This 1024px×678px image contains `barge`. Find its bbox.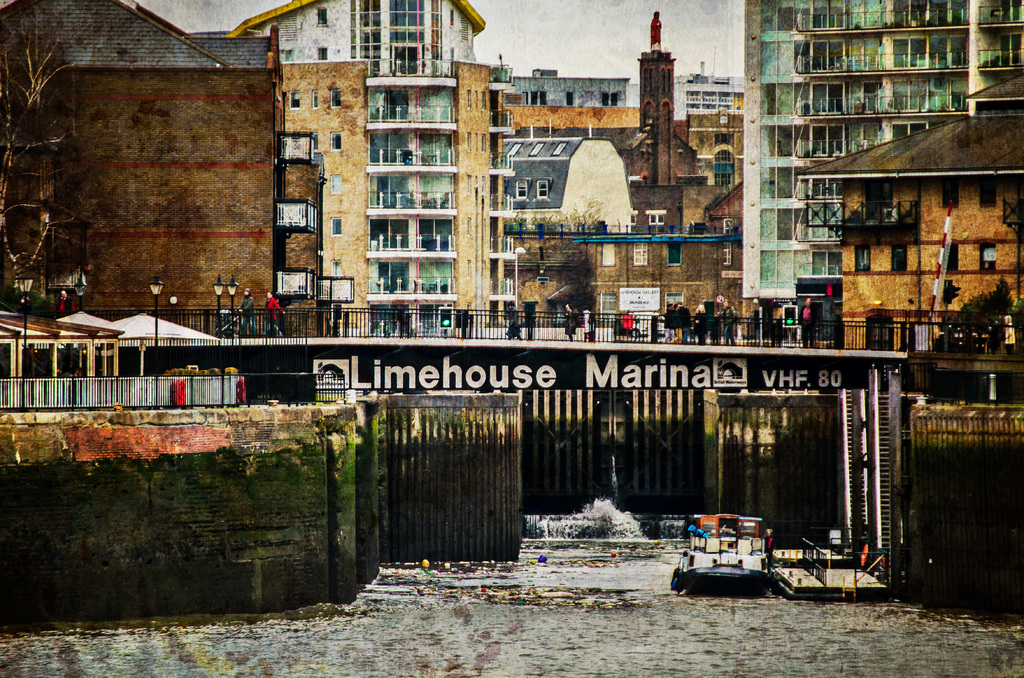
x1=676, y1=514, x2=772, y2=595.
